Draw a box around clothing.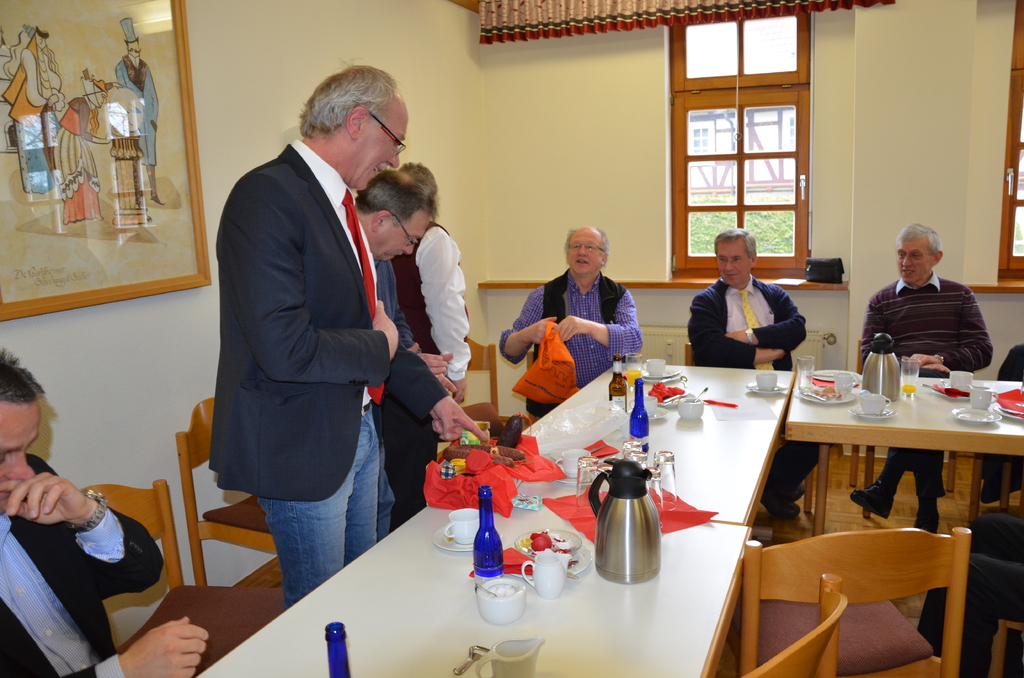
detection(859, 266, 995, 487).
